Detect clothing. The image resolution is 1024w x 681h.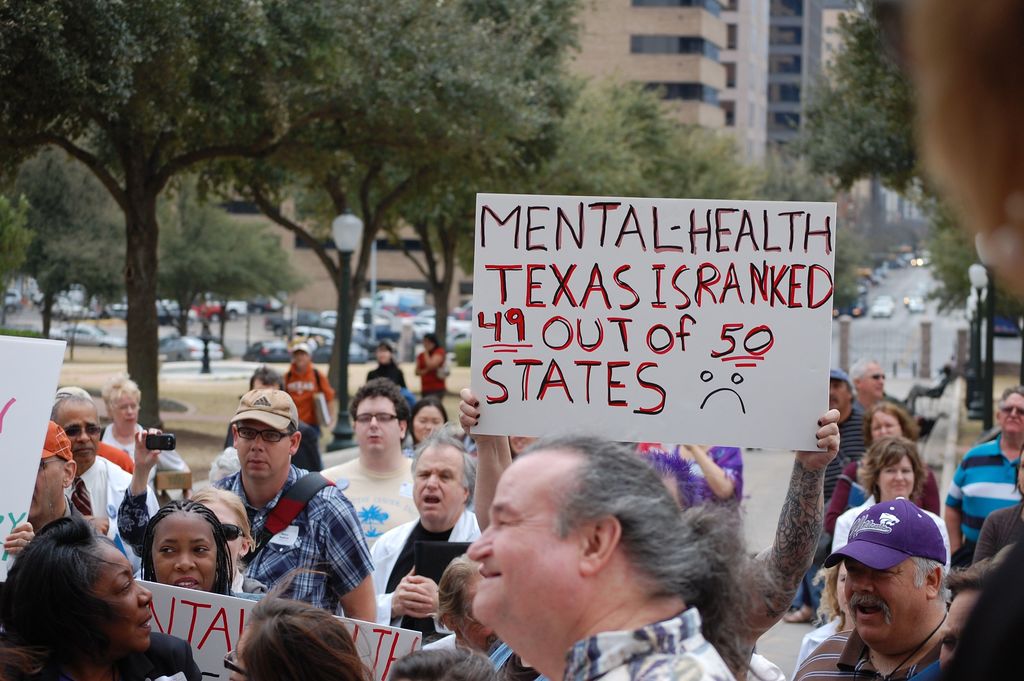
{"left": 790, "top": 628, "right": 943, "bottom": 680}.
